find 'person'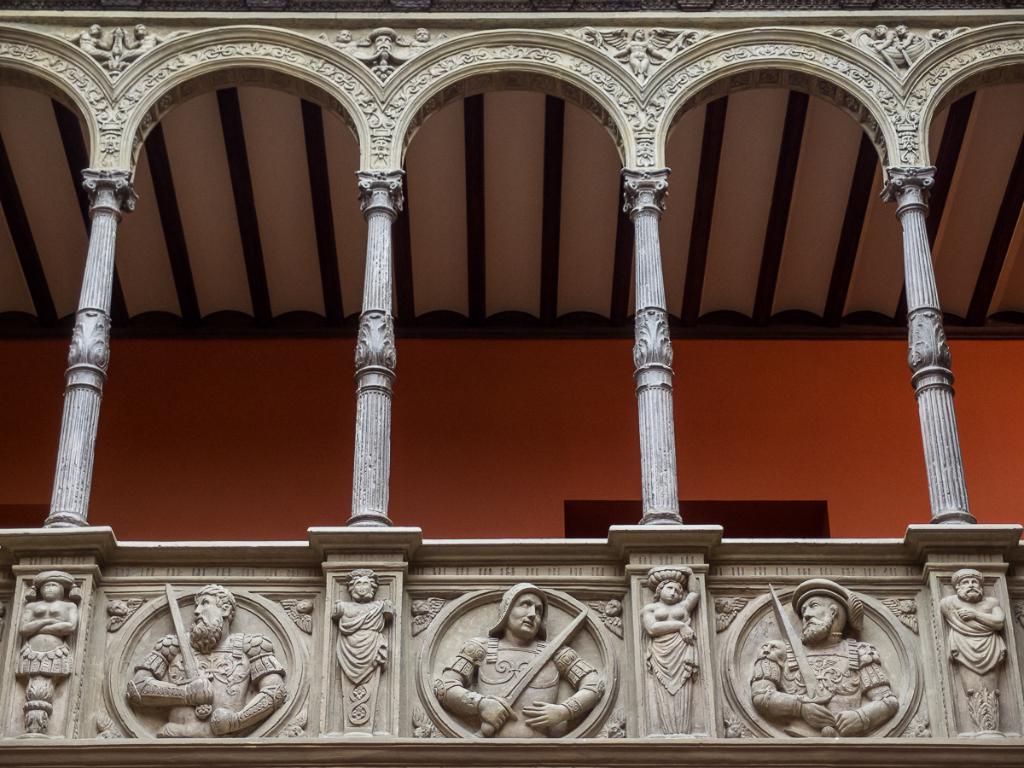
337, 21, 353, 46
